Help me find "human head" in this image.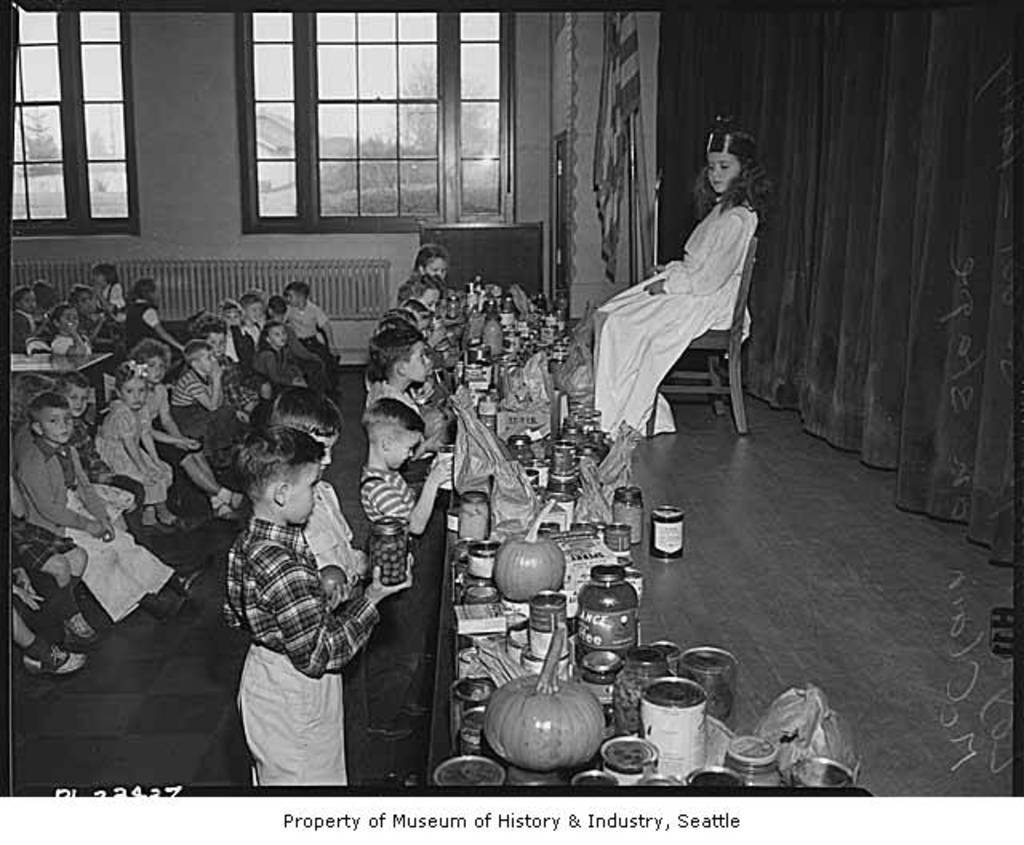
Found it: bbox=[56, 306, 80, 338].
